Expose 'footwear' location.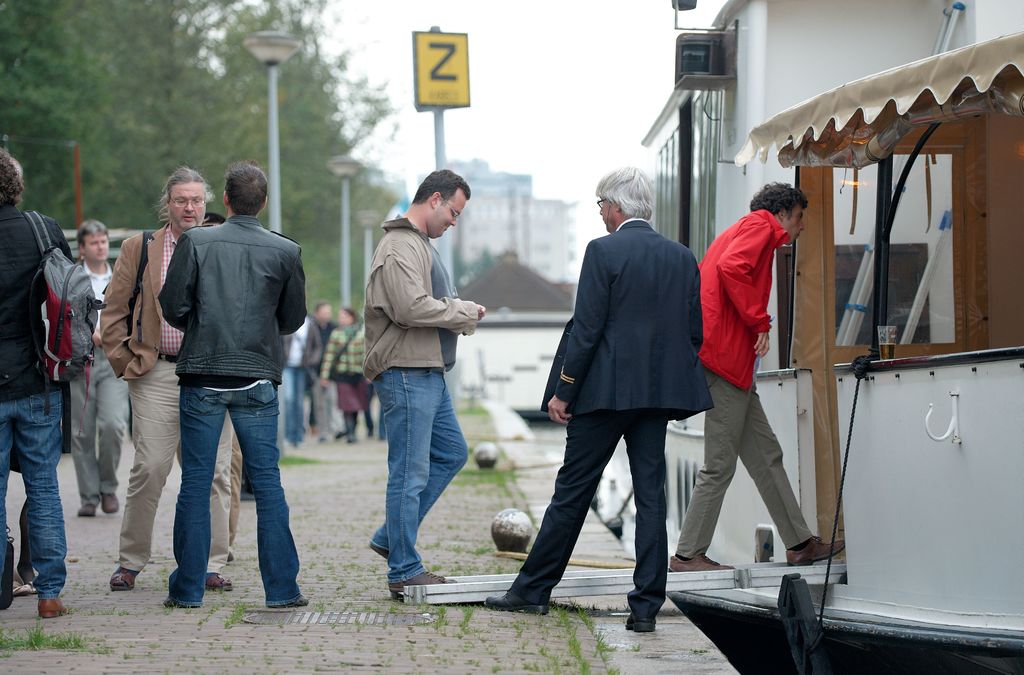
Exposed at BBox(0, 537, 15, 610).
